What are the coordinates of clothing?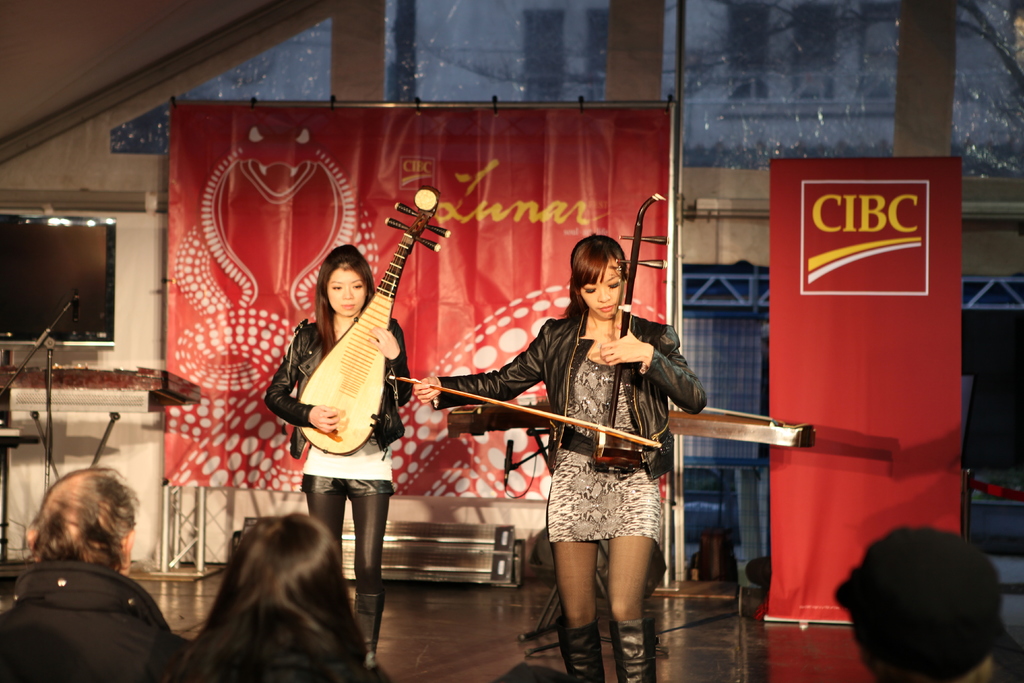
BBox(263, 315, 412, 597).
